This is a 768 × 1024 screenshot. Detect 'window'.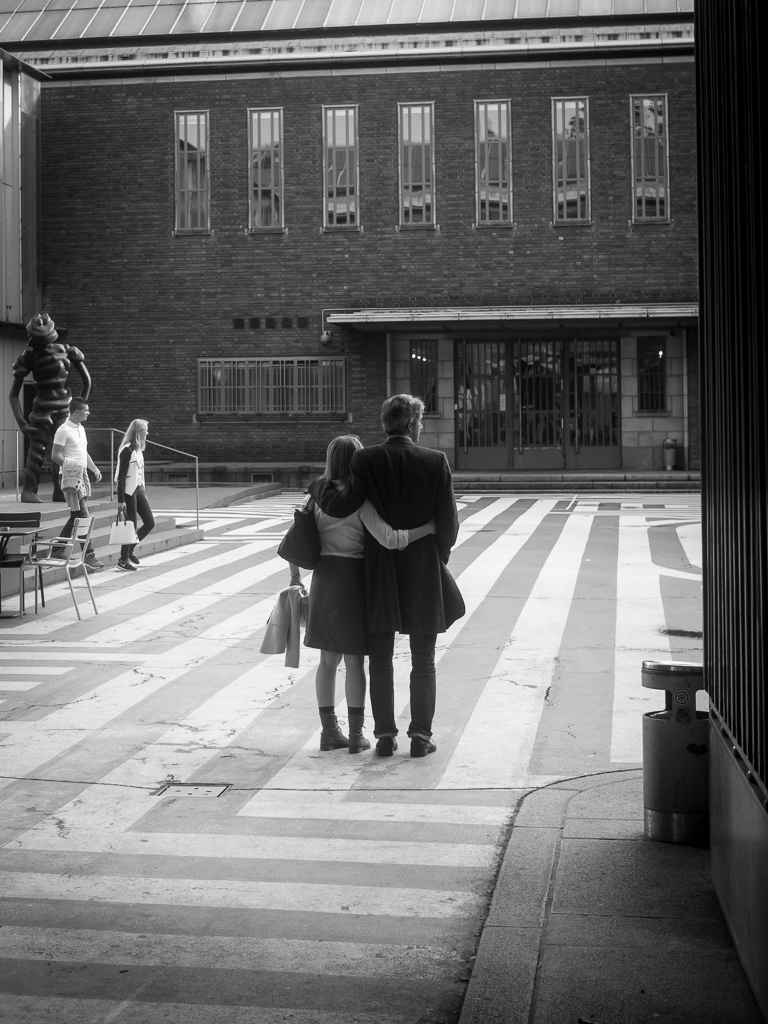
<box>247,105,282,235</box>.
